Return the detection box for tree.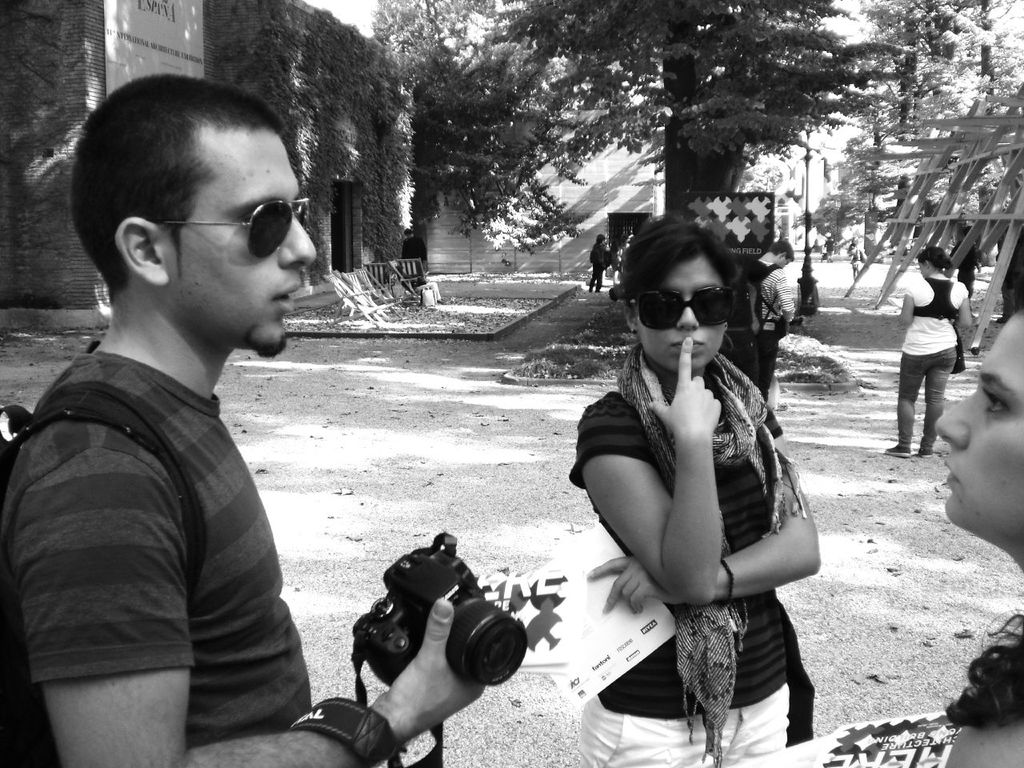
[left=363, top=8, right=566, bottom=290].
